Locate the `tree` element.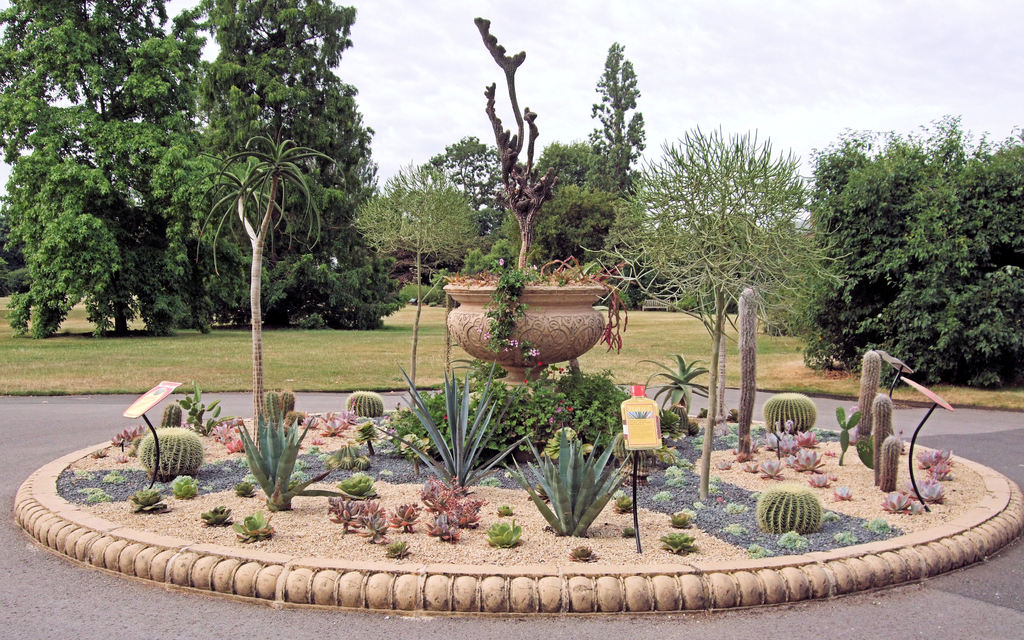
Element bbox: x1=533, y1=425, x2=591, y2=523.
